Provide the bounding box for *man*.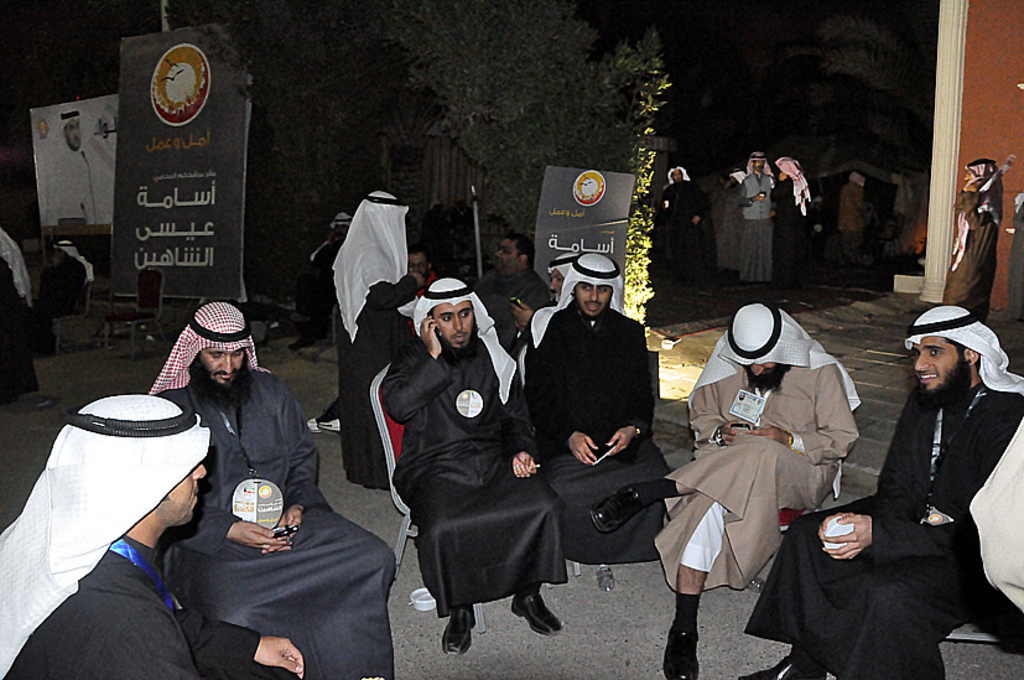
left=40, top=104, right=114, bottom=227.
